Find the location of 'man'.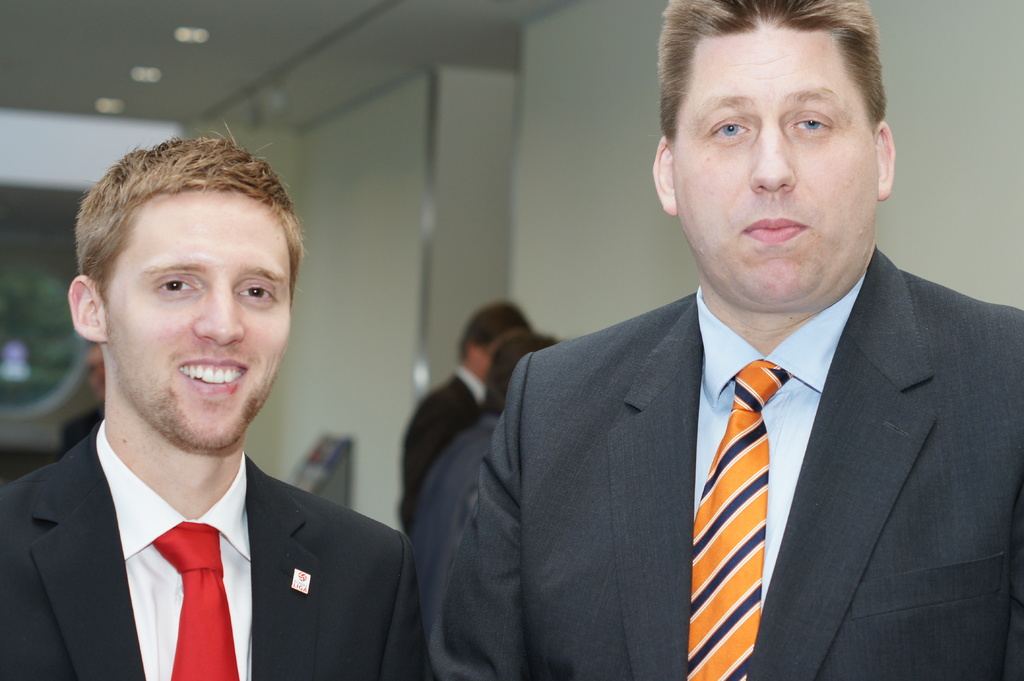
Location: left=395, top=294, right=531, bottom=536.
